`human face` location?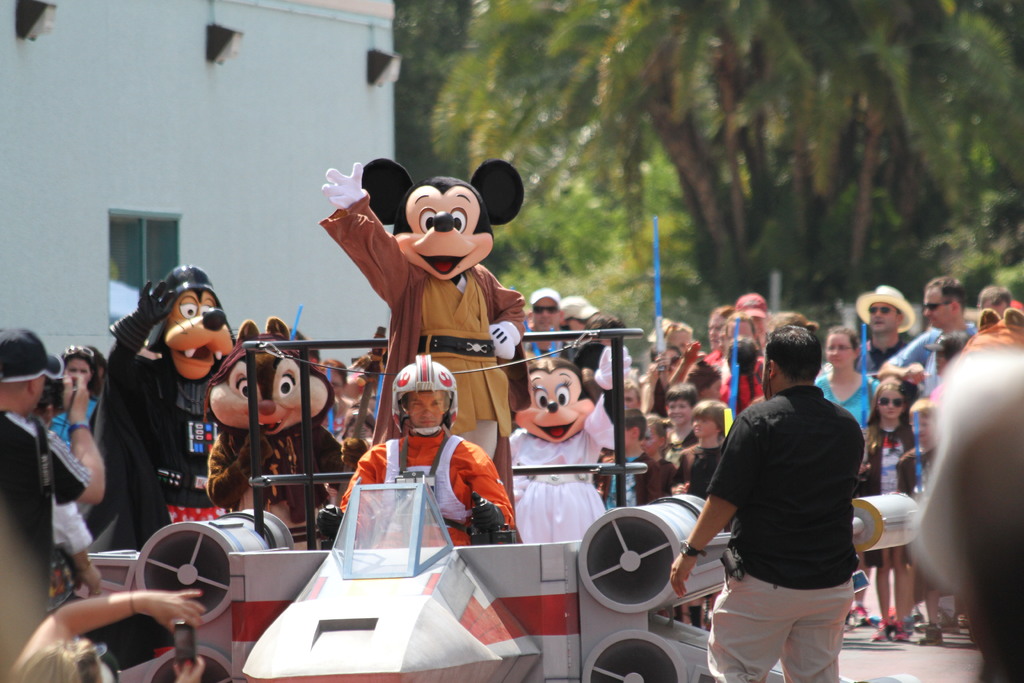
532, 295, 560, 330
